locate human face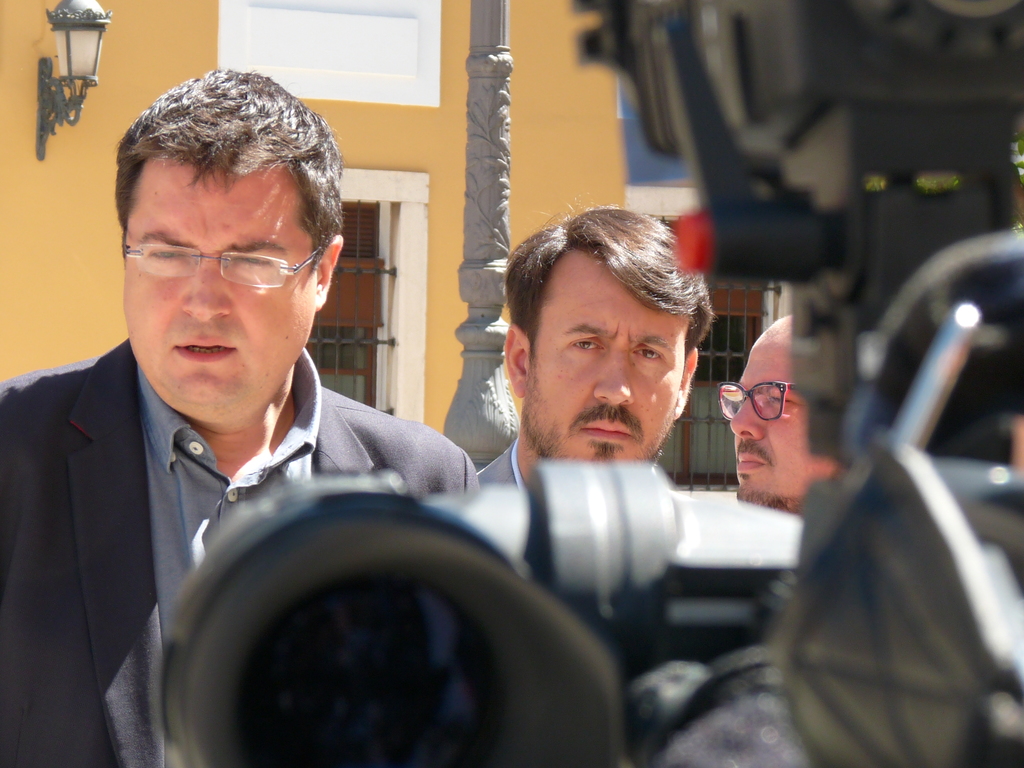
BBox(730, 315, 835, 503)
